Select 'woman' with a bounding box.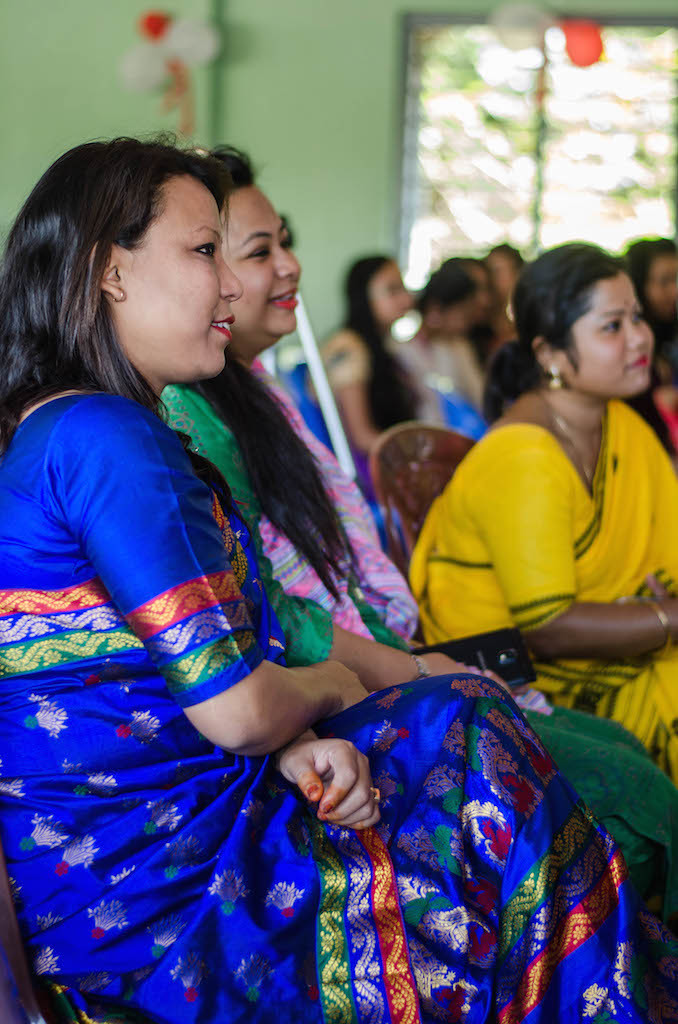
[0, 137, 668, 1023].
